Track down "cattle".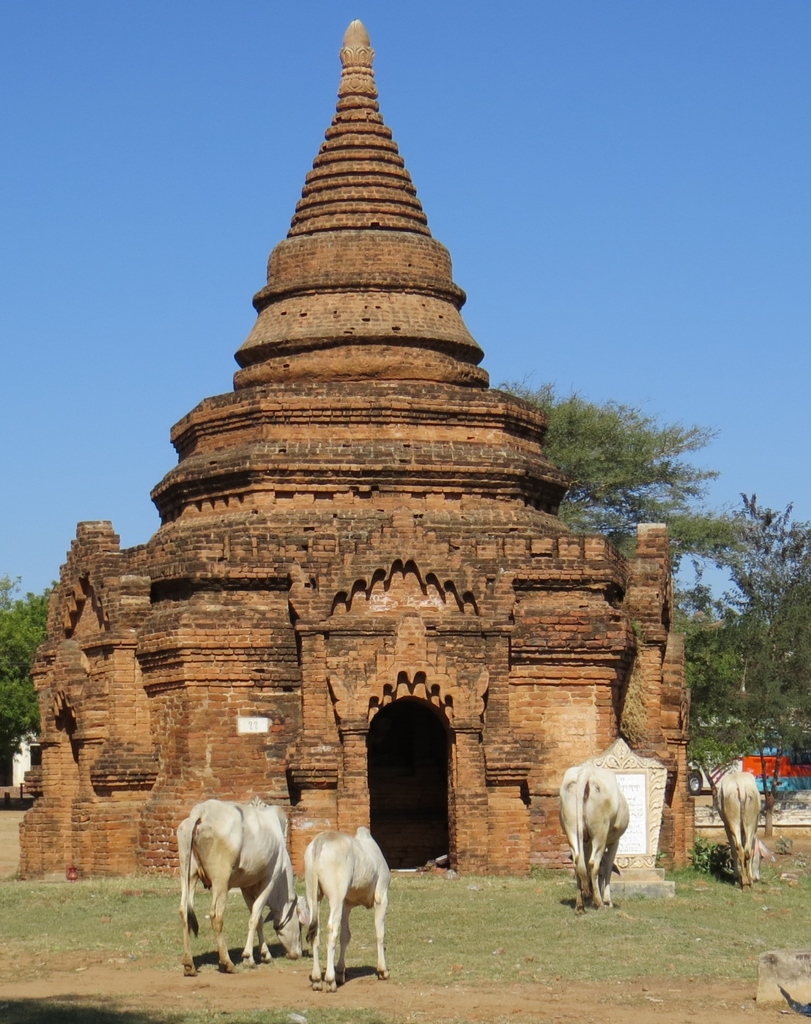
Tracked to box=[711, 765, 758, 895].
